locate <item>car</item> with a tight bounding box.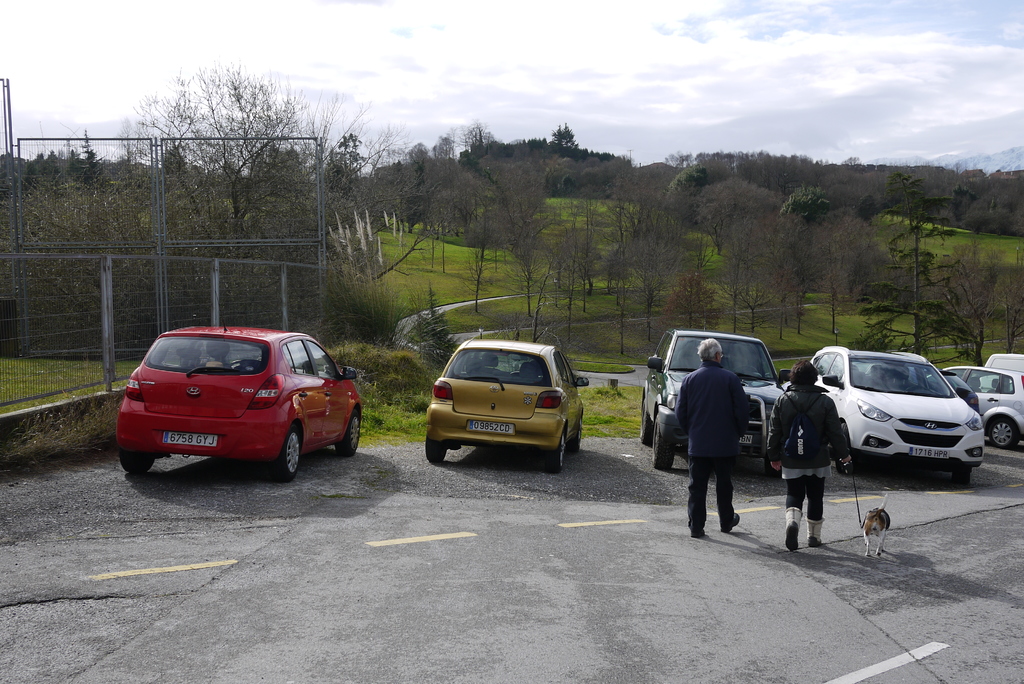
[935, 369, 982, 416].
